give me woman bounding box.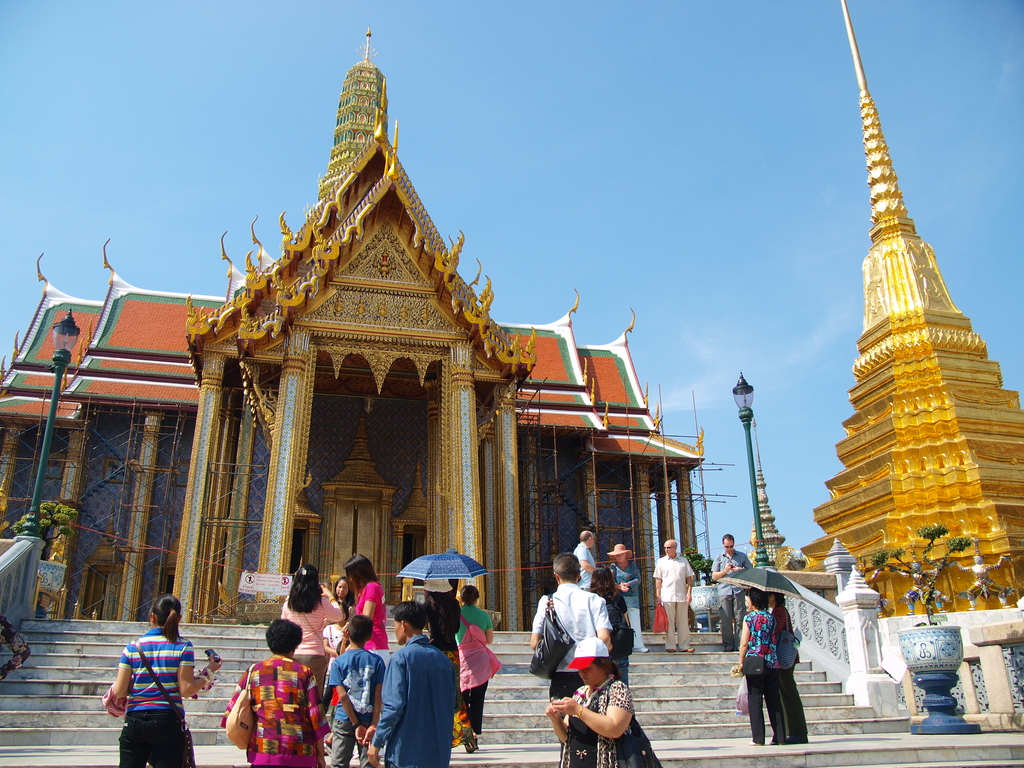
<bbox>731, 585, 783, 744</bbox>.
